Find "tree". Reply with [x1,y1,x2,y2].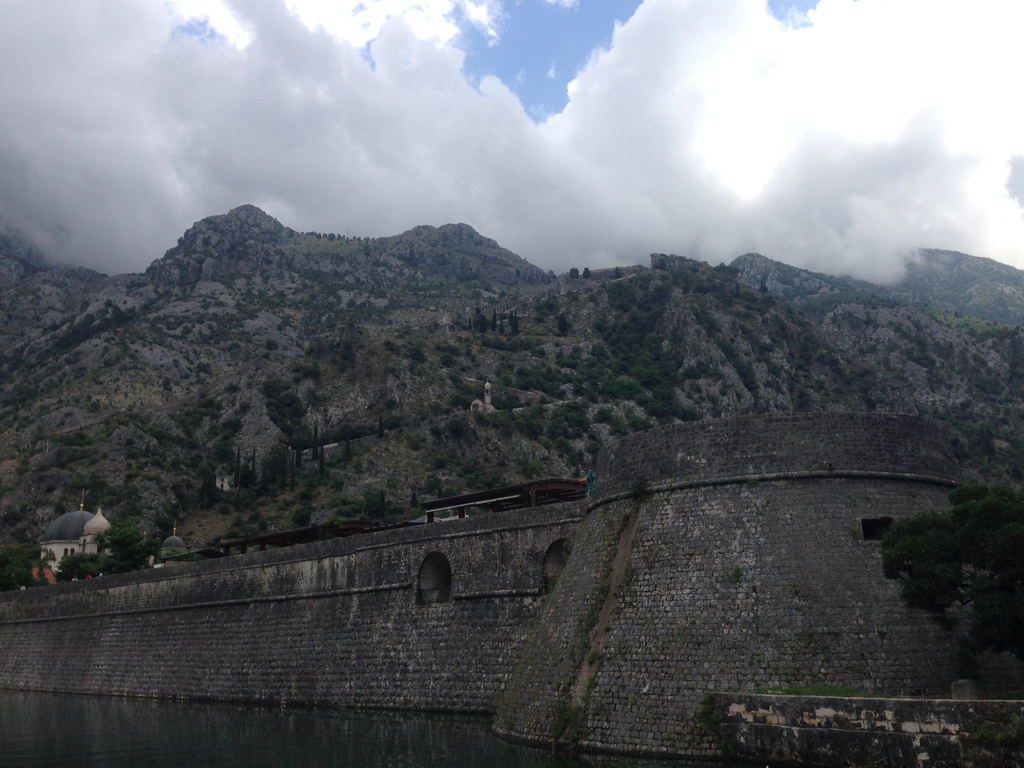
[499,316,508,339].
